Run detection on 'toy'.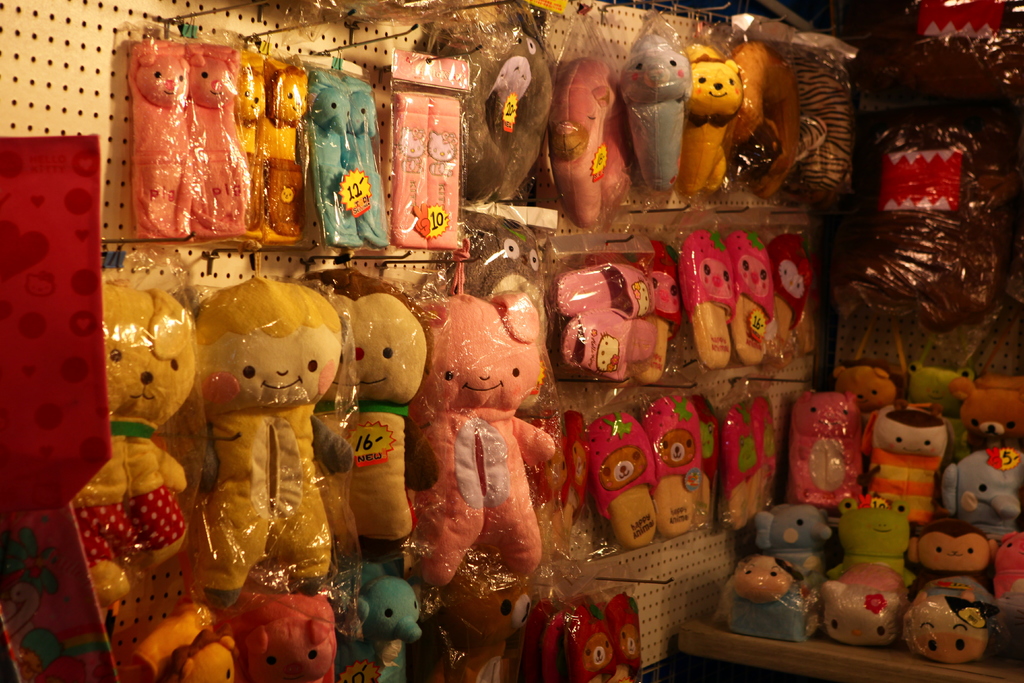
Result: locate(908, 564, 1006, 663).
